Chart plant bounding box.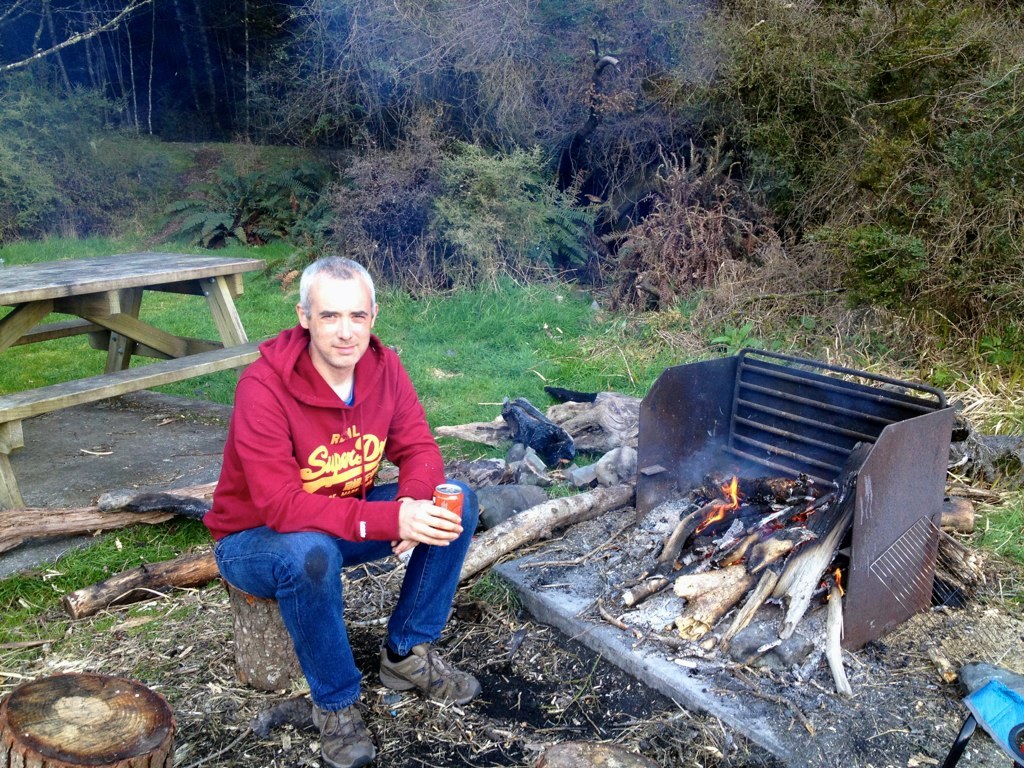
Charted: bbox=[605, 128, 789, 314].
